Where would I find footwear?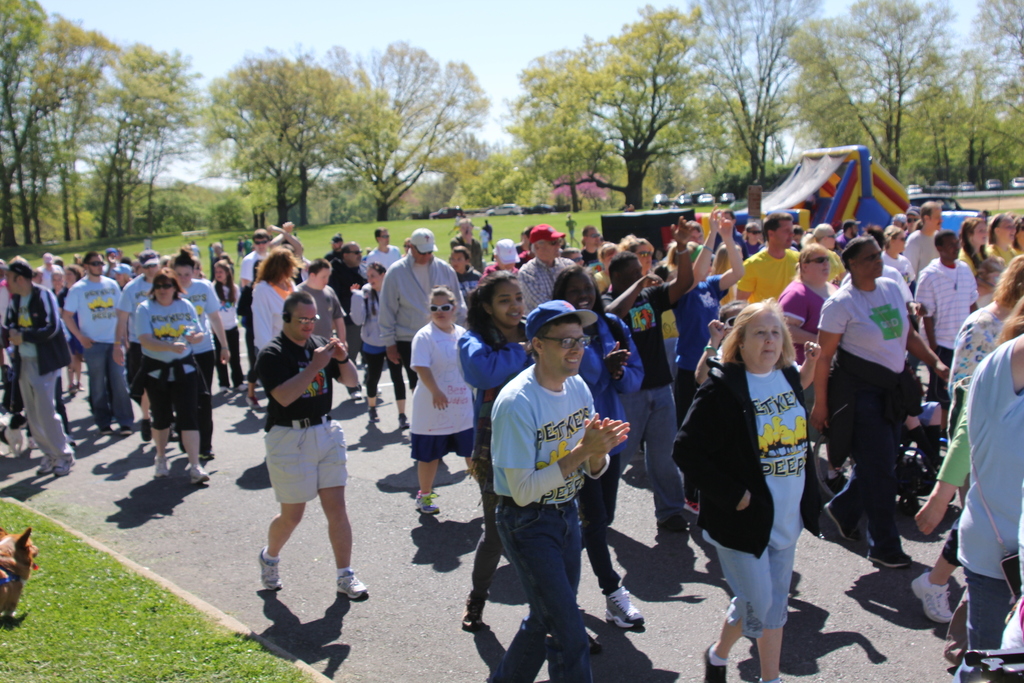
At Rect(188, 463, 207, 483).
